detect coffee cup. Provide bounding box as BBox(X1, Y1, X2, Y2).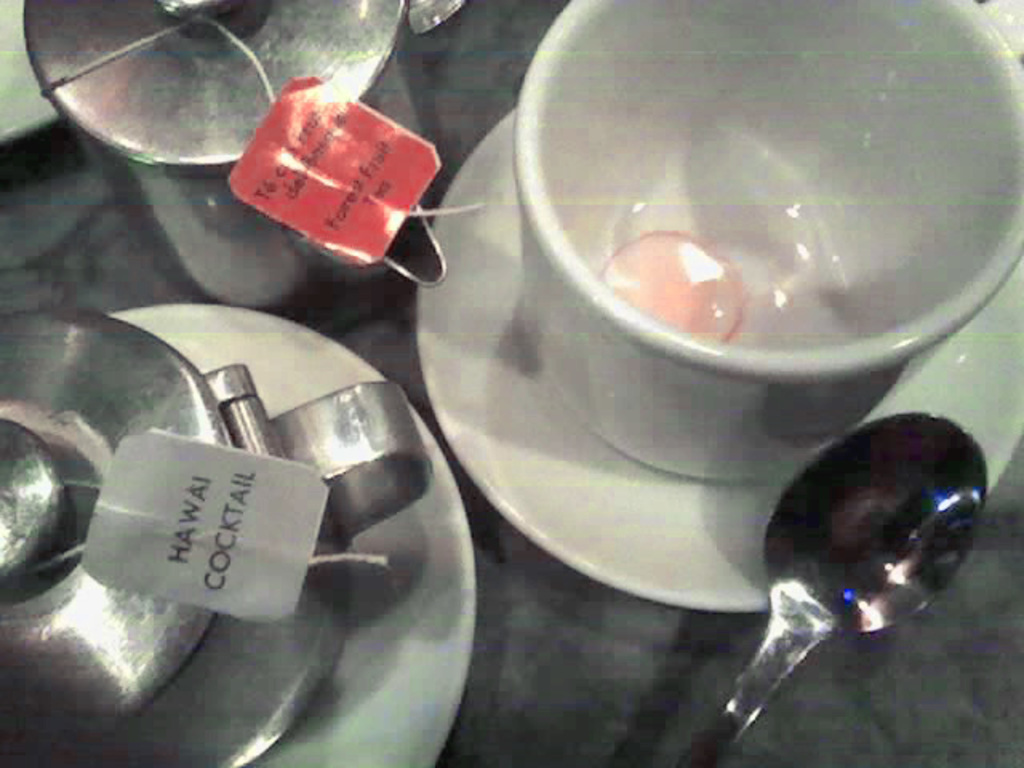
BBox(512, 0, 1022, 488).
